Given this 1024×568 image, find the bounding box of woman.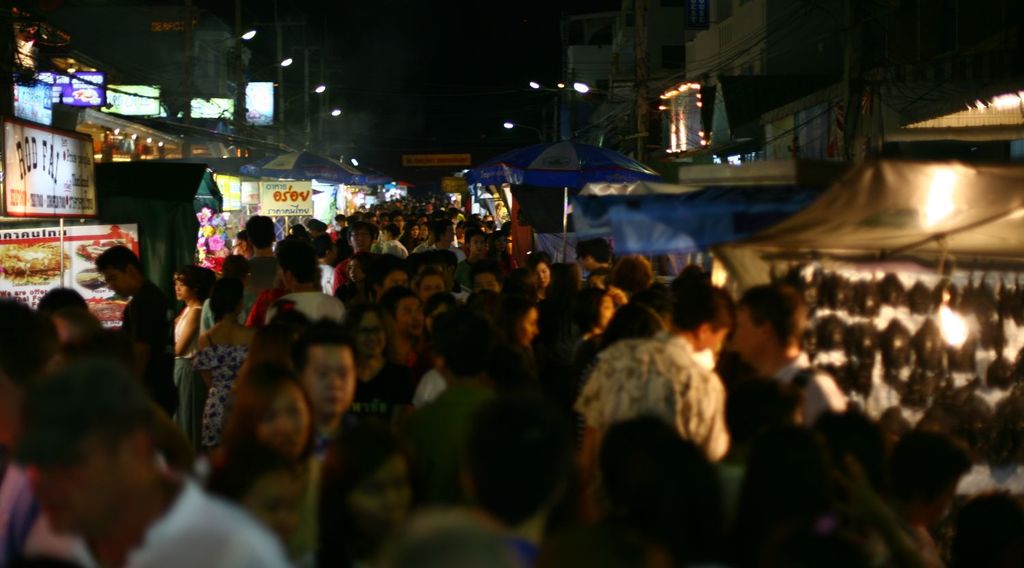
BBox(320, 431, 414, 567).
